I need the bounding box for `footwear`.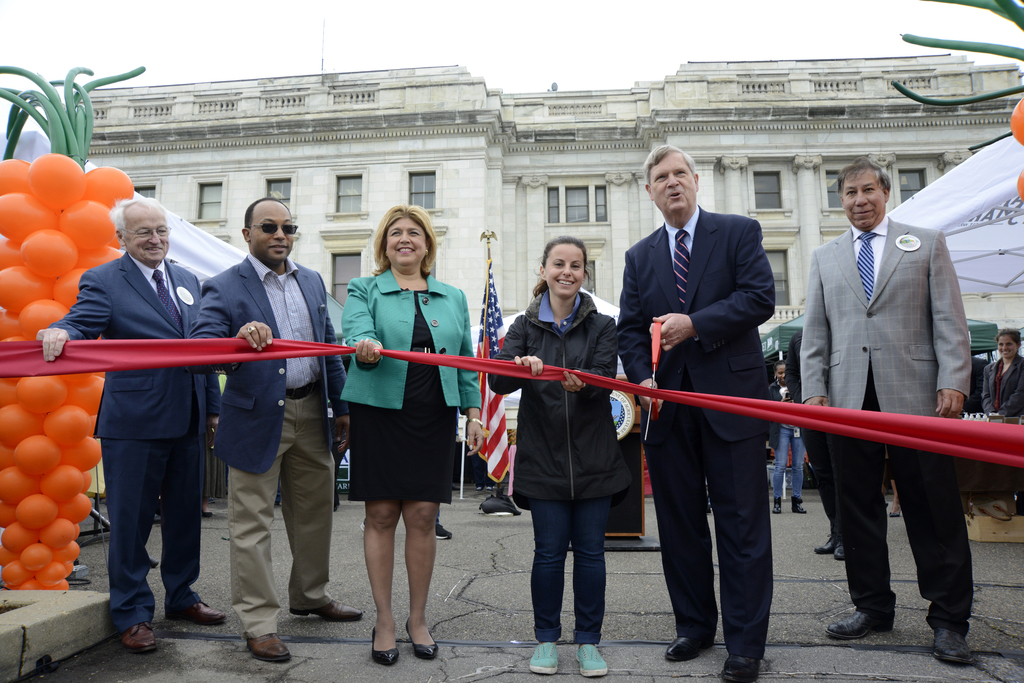
Here it is: <bbox>374, 625, 400, 666</bbox>.
